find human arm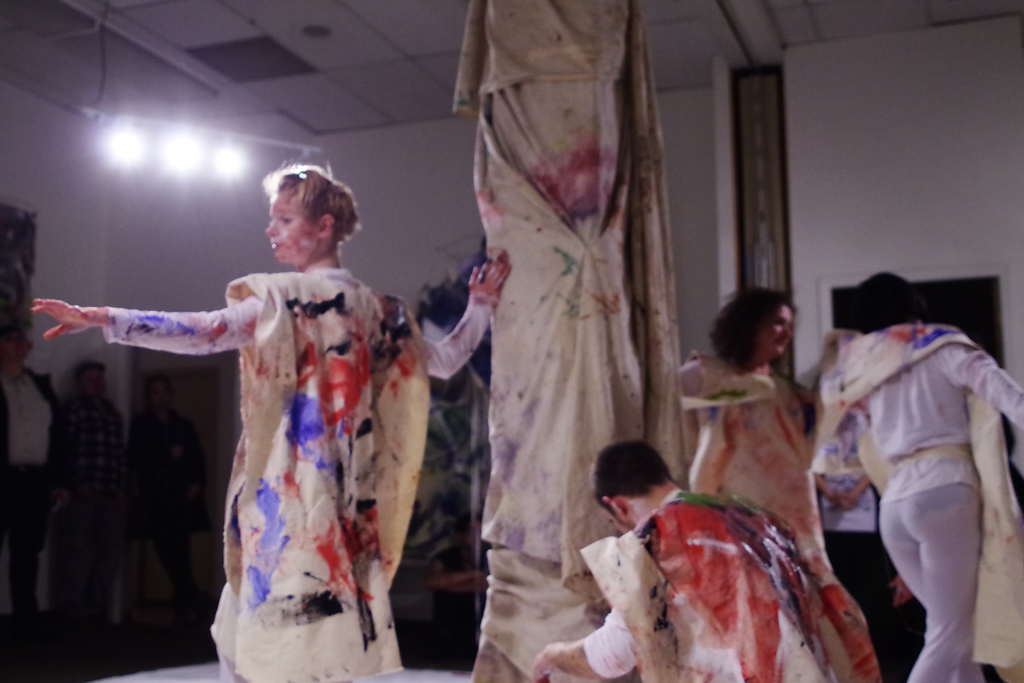
bbox=(28, 293, 265, 341)
